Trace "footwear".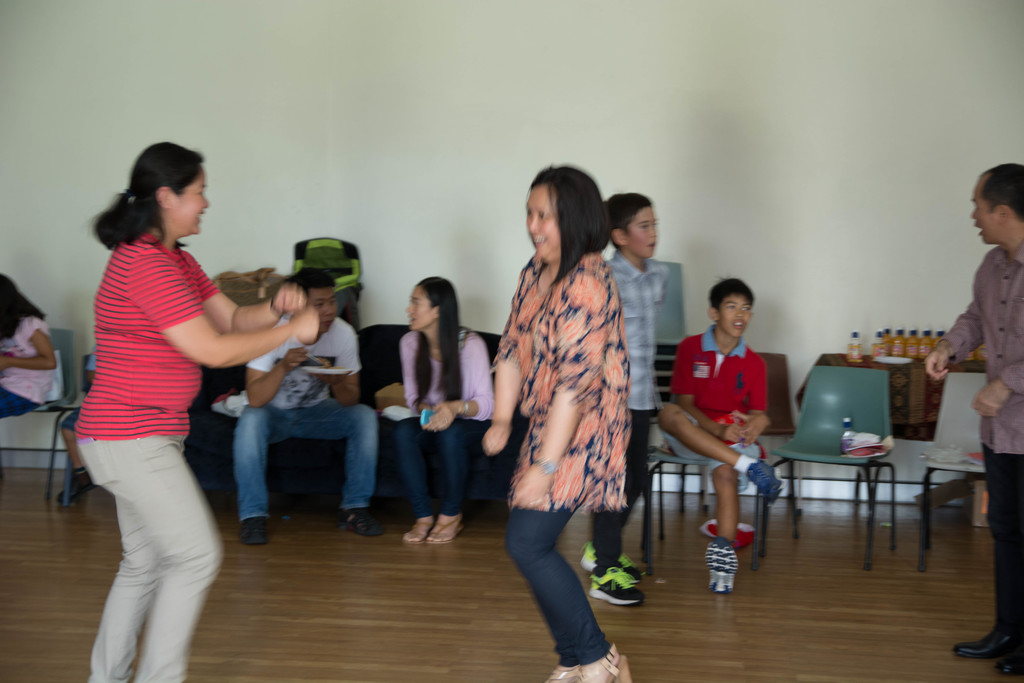
Traced to [346,508,376,536].
